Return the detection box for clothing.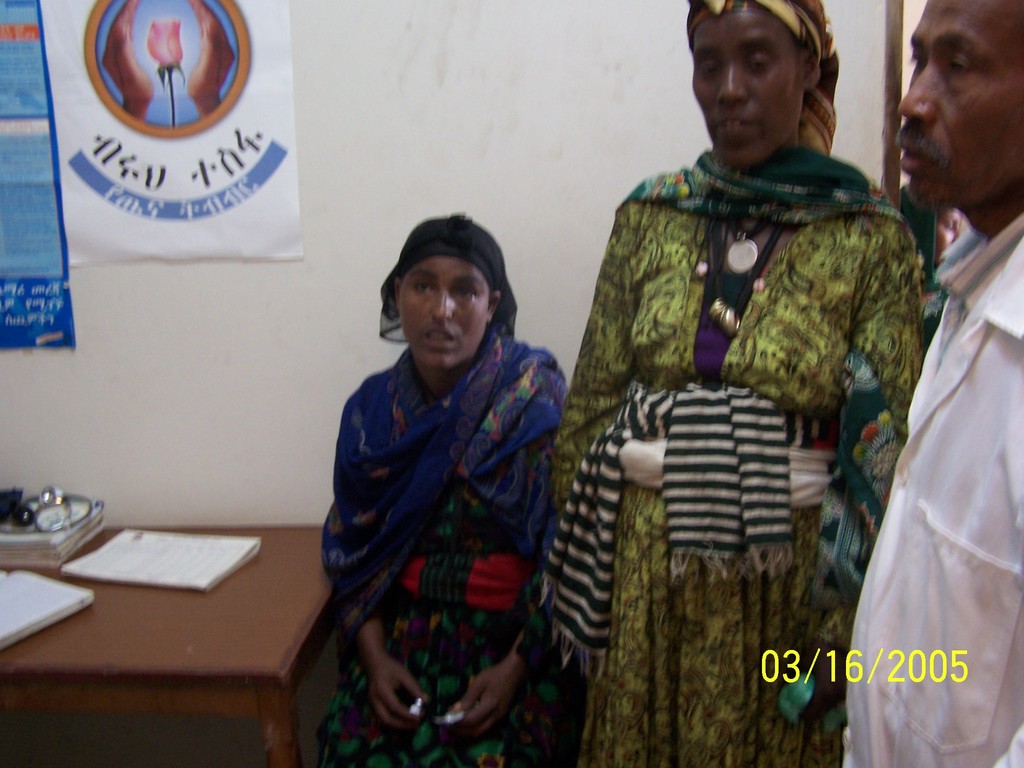
detection(312, 207, 573, 764).
